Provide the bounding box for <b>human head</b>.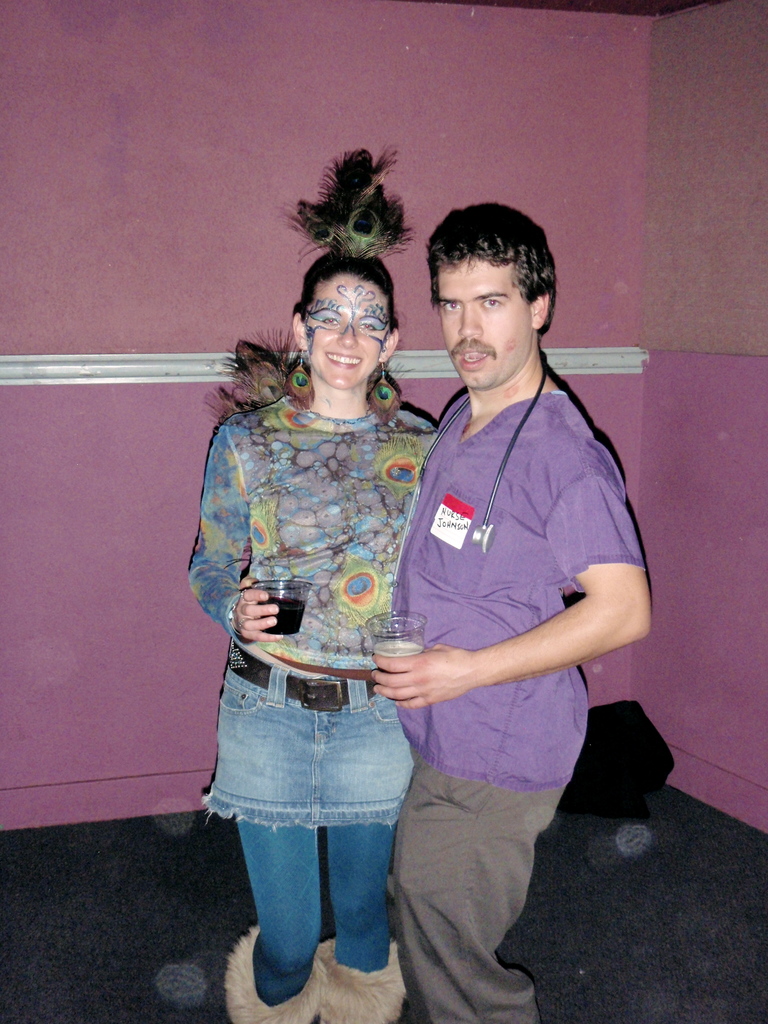
pyautogui.locateOnScreen(289, 252, 401, 390).
